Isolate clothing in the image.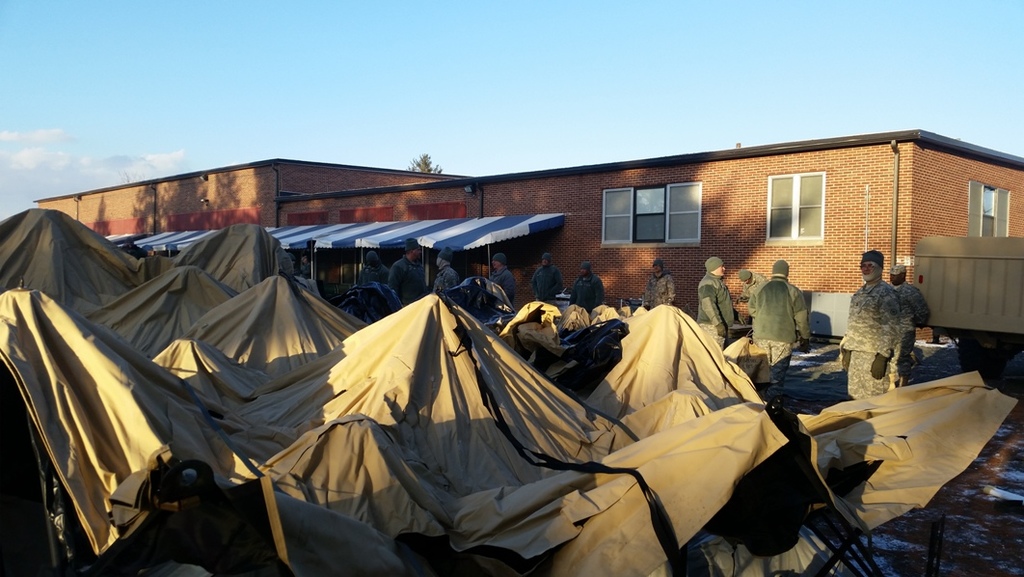
Isolated region: (750, 266, 805, 376).
